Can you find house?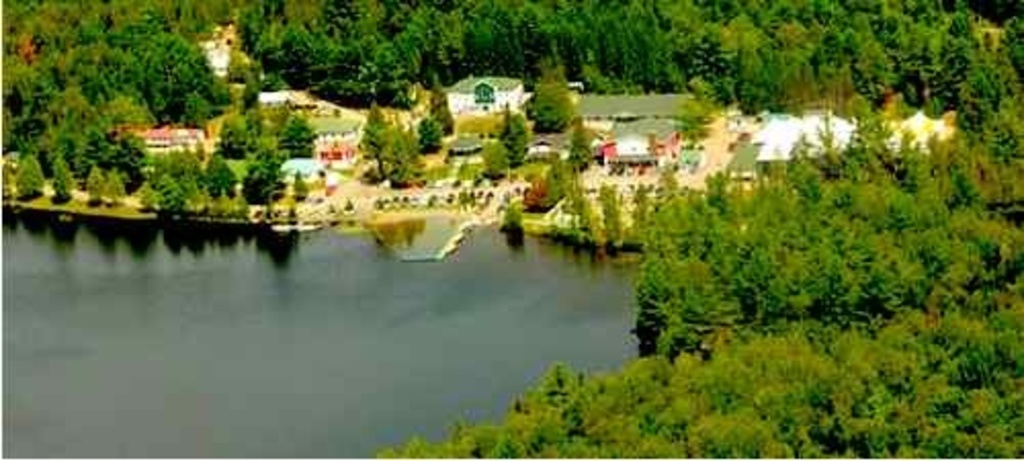
Yes, bounding box: l=752, t=123, r=860, b=188.
